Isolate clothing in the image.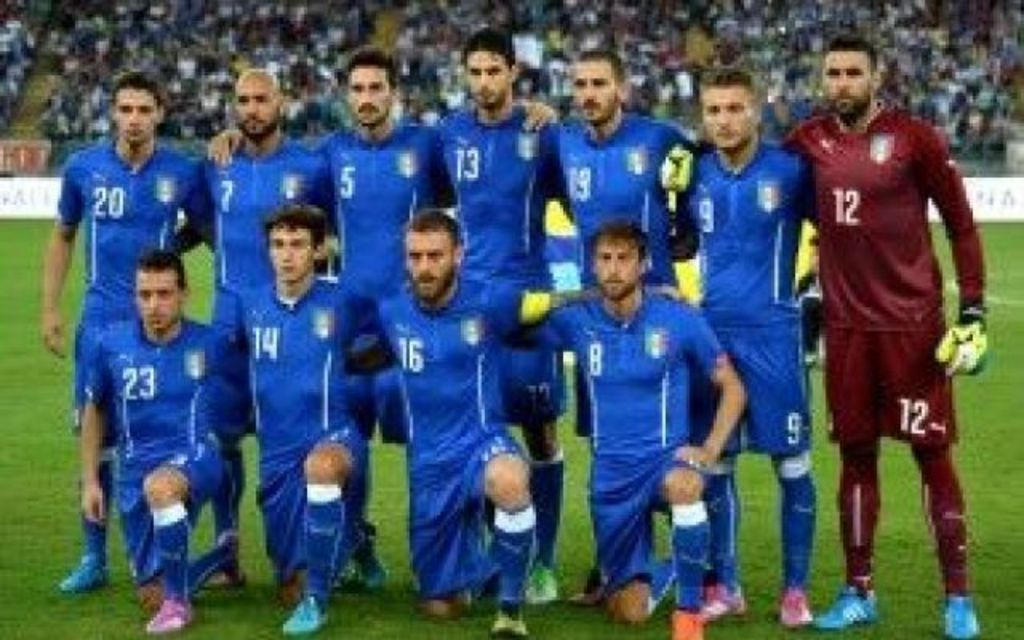
Isolated region: l=58, t=322, r=226, b=606.
